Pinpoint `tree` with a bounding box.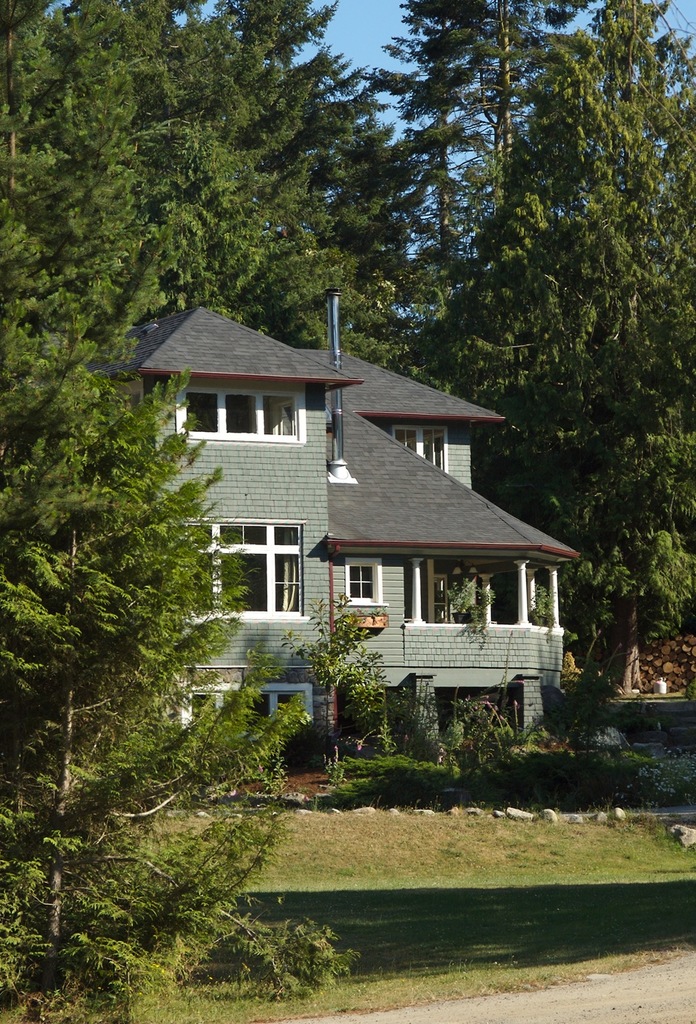
BBox(346, 0, 494, 327).
